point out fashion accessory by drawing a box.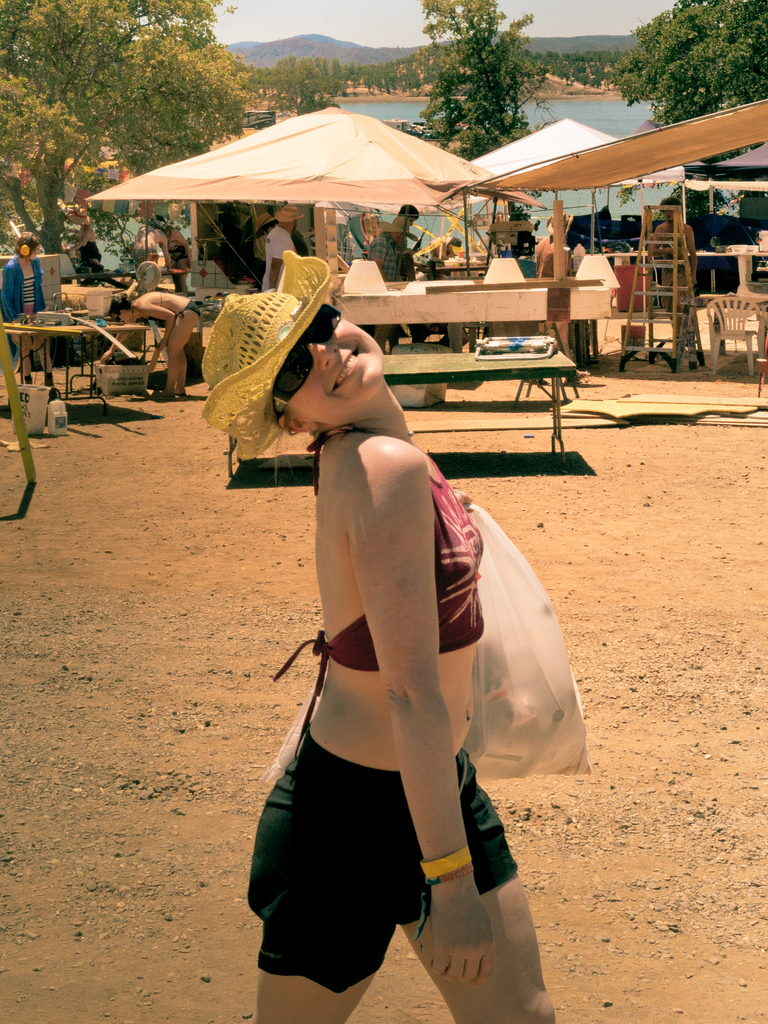
[left=195, top=244, right=333, bottom=479].
